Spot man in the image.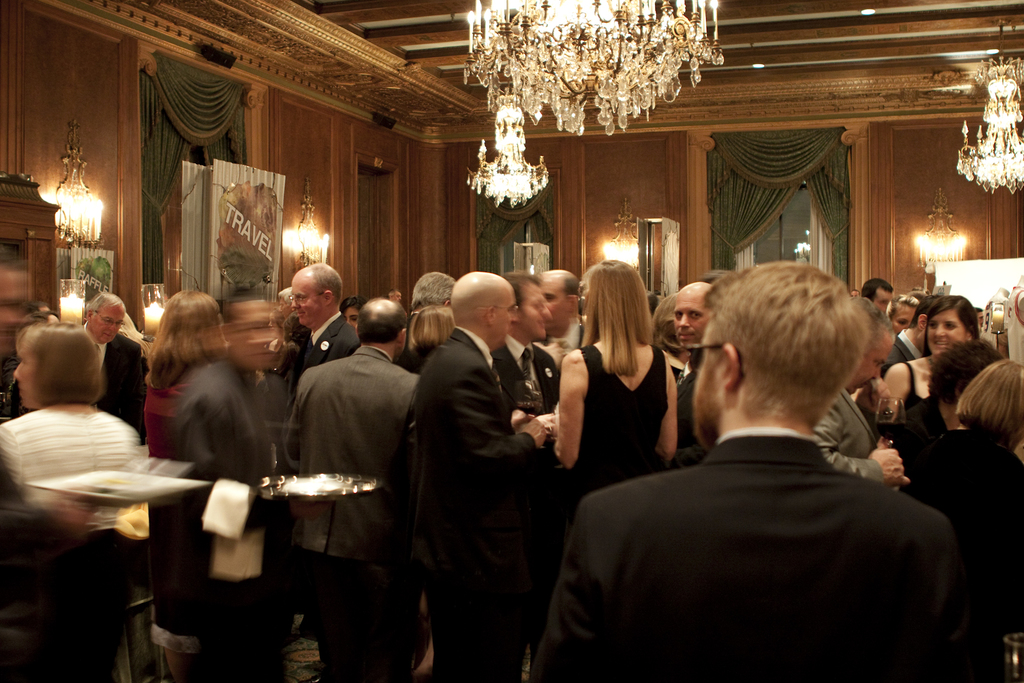
man found at box(881, 293, 943, 375).
